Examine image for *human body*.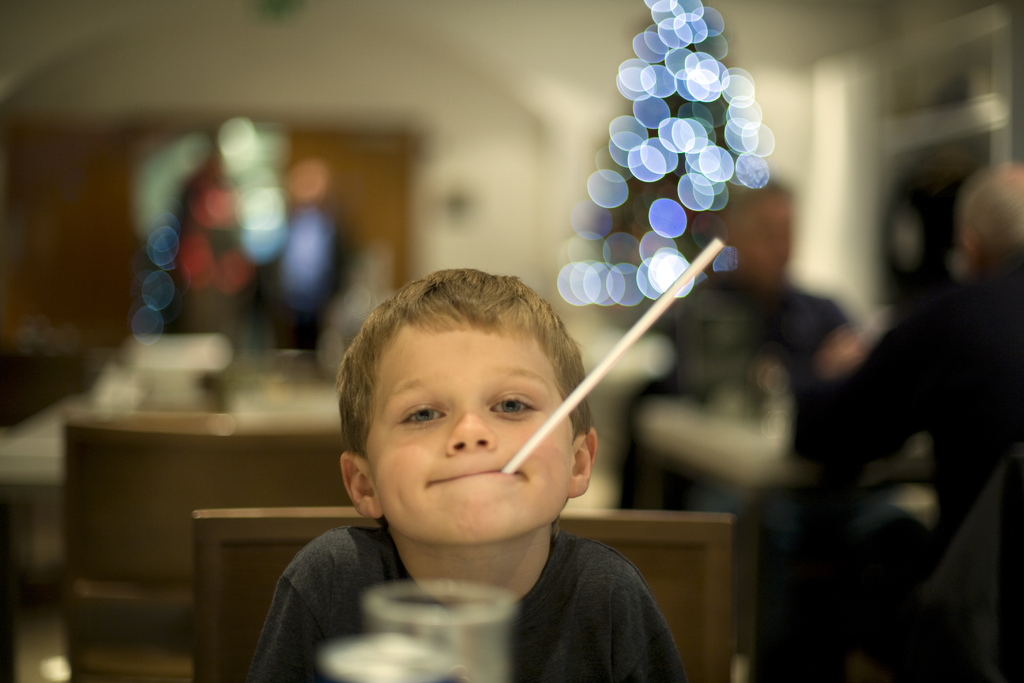
Examination result: box=[269, 290, 643, 659].
